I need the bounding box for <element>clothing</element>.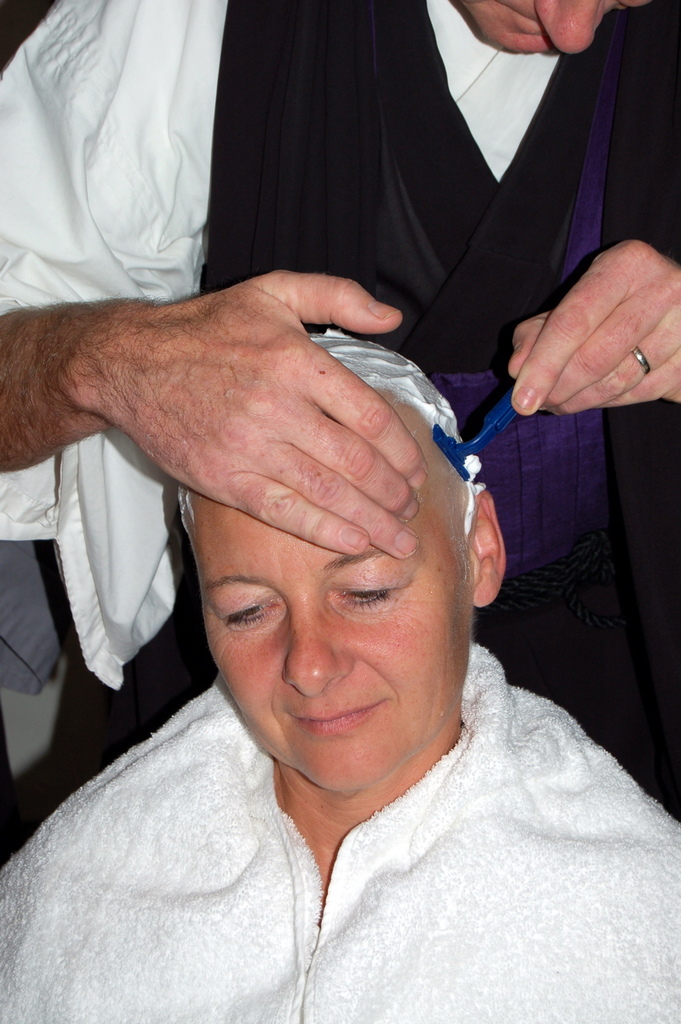
Here it is: {"x1": 42, "y1": 681, "x2": 601, "y2": 1002}.
